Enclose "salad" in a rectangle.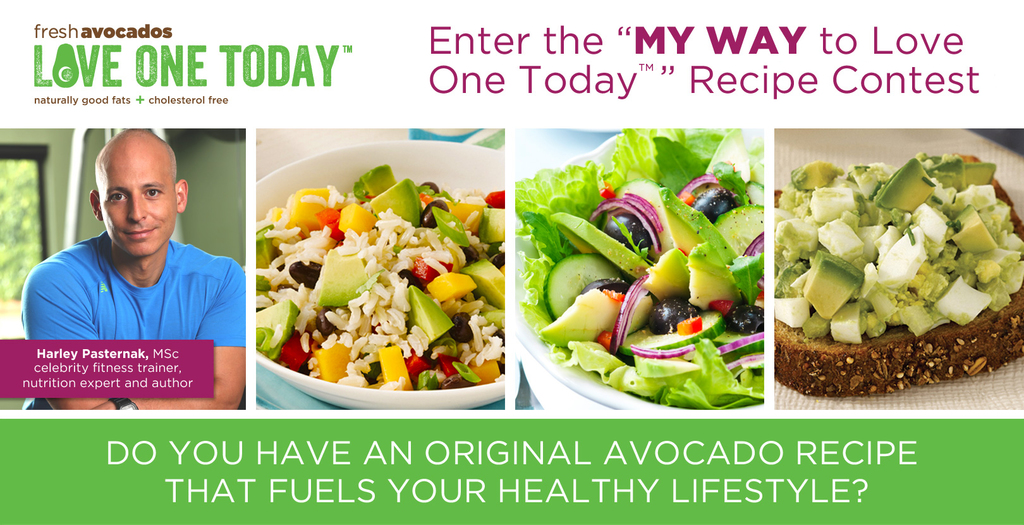
l=511, t=131, r=767, b=417.
